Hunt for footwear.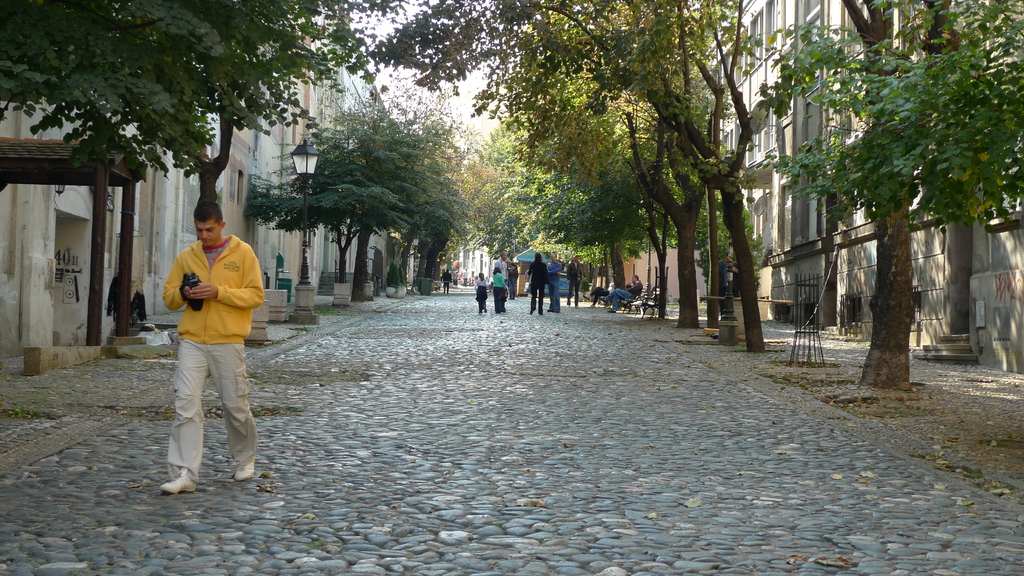
Hunted down at crop(166, 469, 192, 492).
